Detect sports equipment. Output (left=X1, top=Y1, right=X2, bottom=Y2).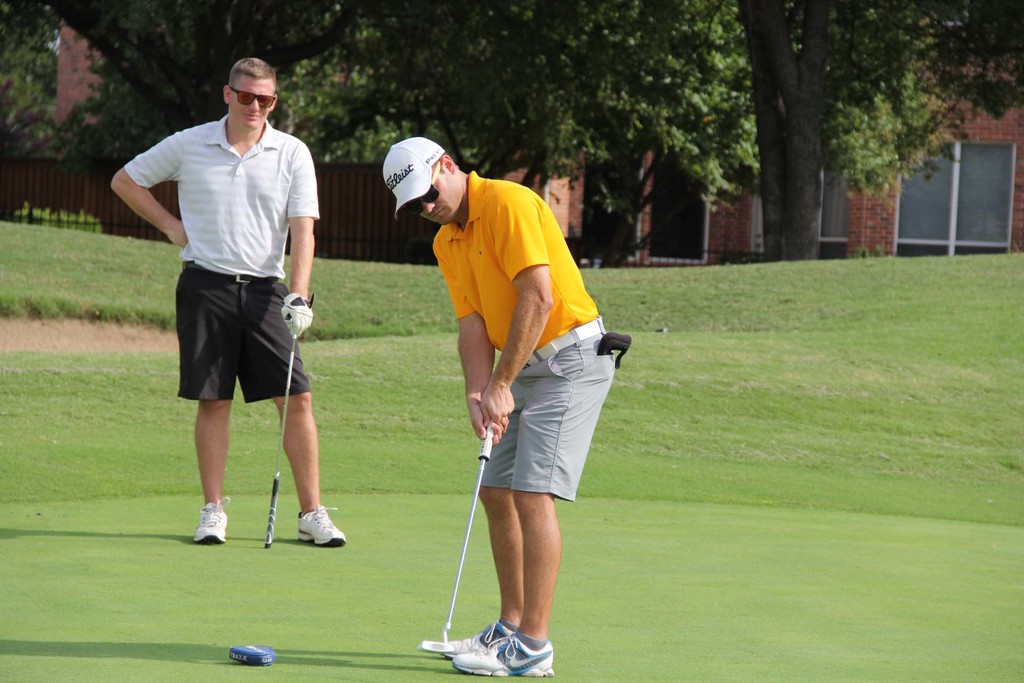
(left=416, top=420, right=498, bottom=655).
